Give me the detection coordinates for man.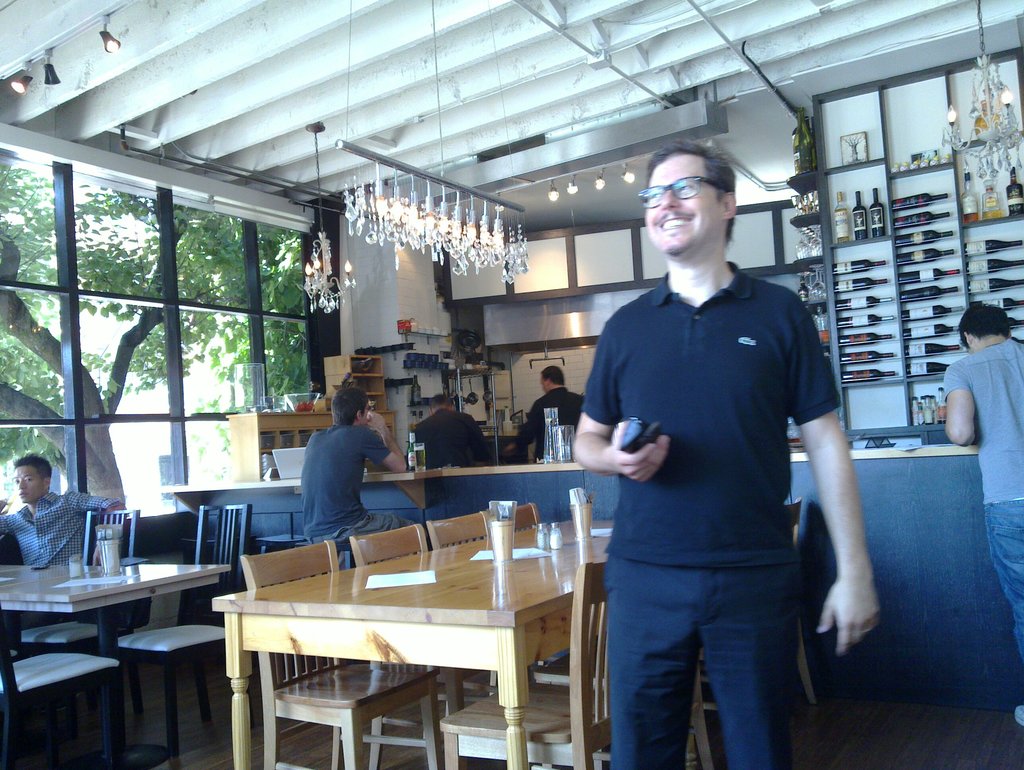
bbox=(412, 388, 487, 464).
